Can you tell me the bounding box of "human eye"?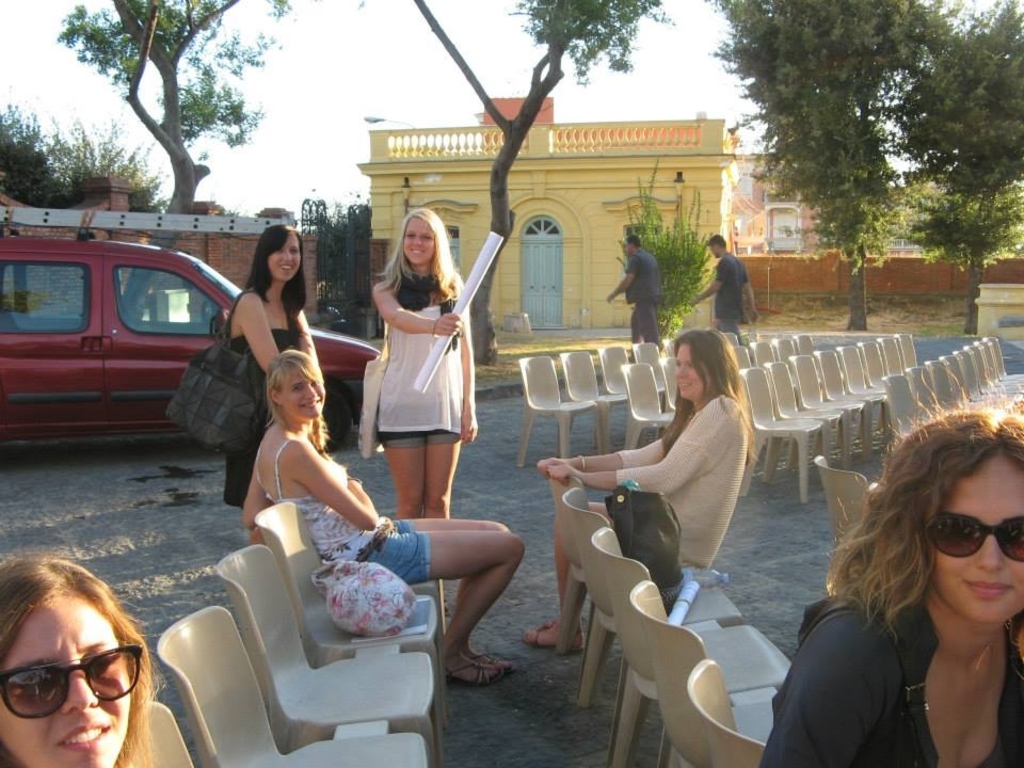
rect(289, 383, 305, 394).
